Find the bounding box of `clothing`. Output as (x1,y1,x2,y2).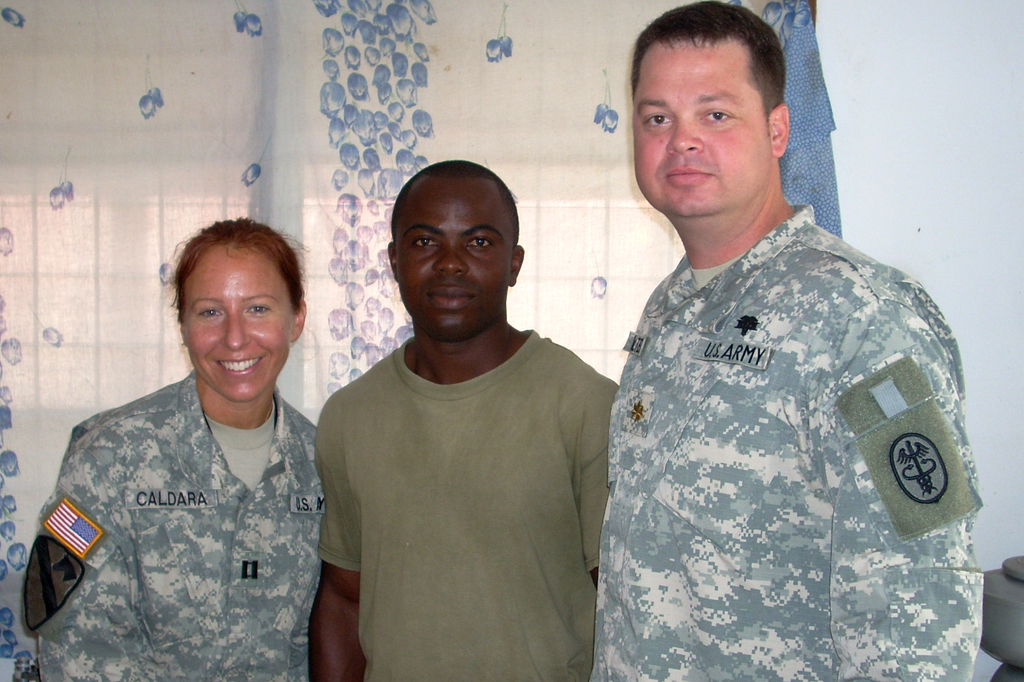
(26,364,325,681).
